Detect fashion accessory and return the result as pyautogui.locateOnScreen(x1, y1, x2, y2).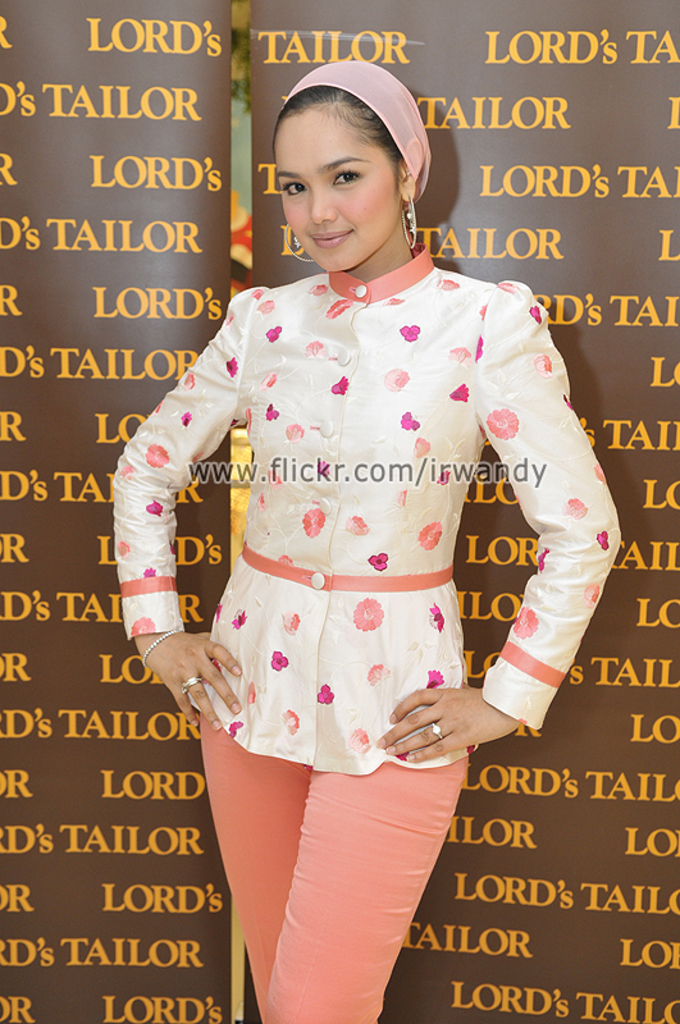
pyautogui.locateOnScreen(181, 676, 202, 694).
